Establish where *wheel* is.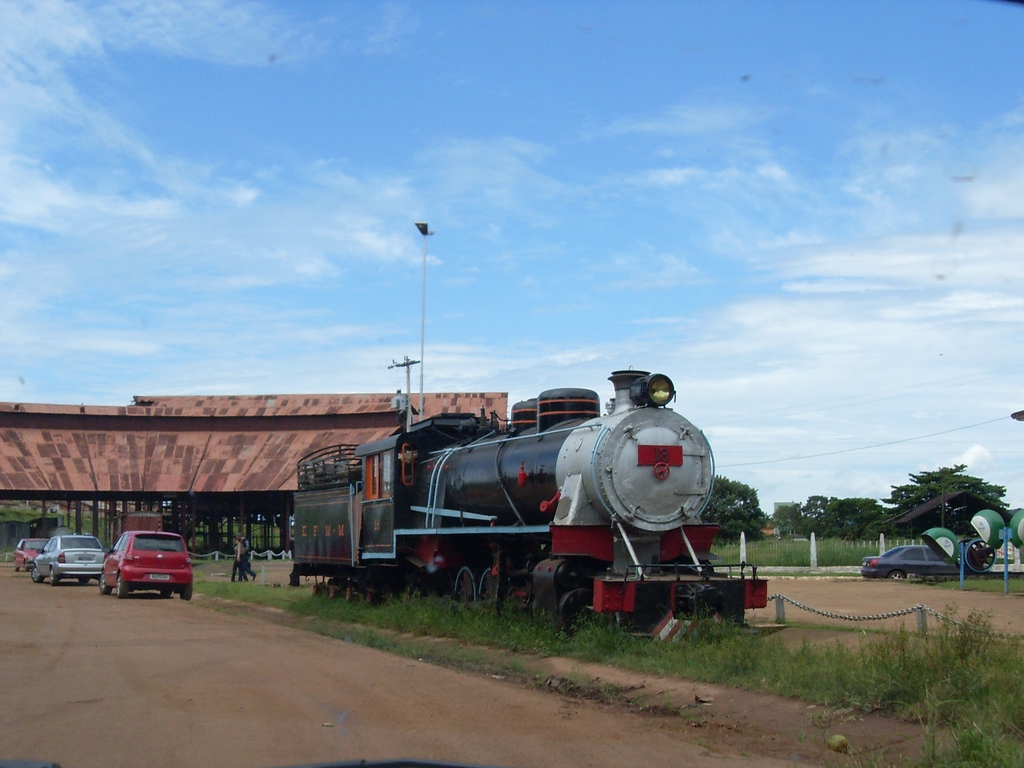
Established at x1=119 y1=575 x2=128 y2=597.
